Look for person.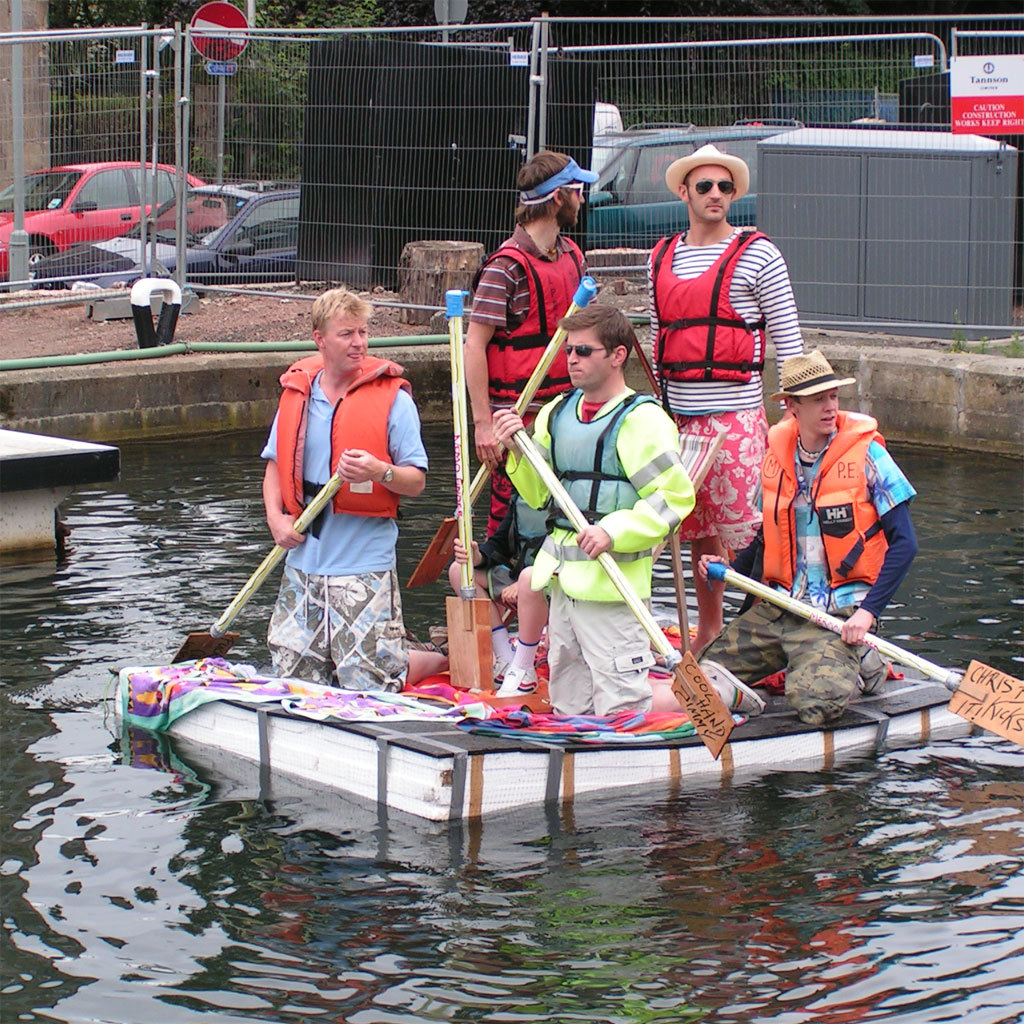
Found: [left=687, top=348, right=919, bottom=726].
